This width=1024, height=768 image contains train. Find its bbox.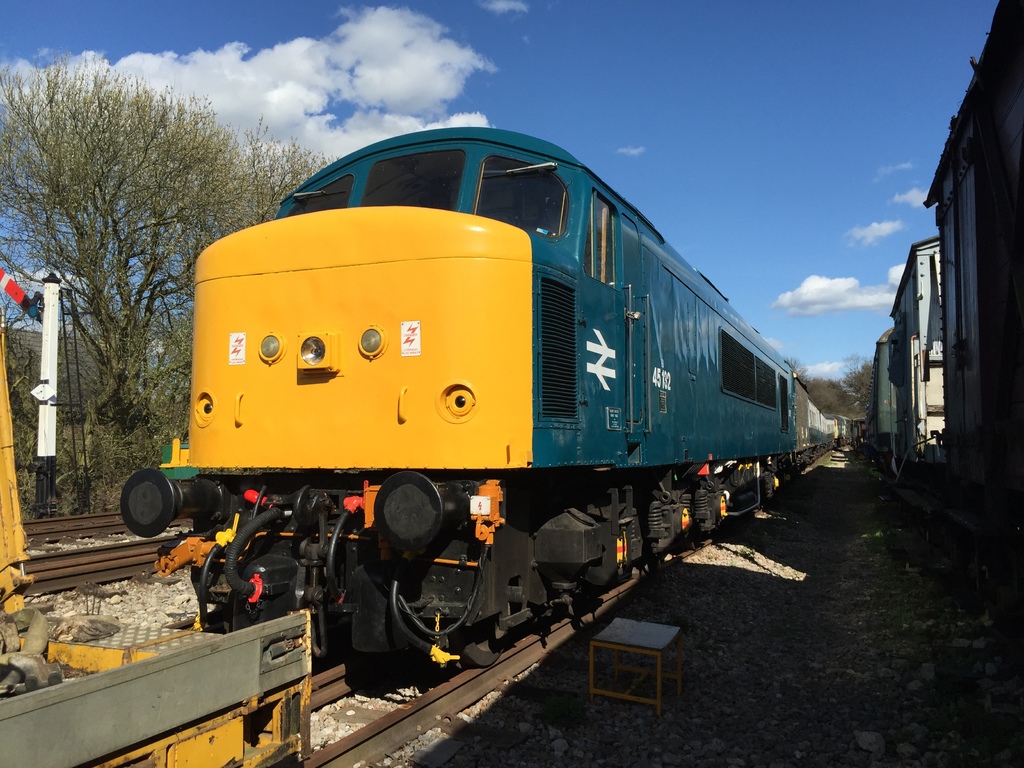
{"left": 115, "top": 118, "right": 866, "bottom": 669}.
